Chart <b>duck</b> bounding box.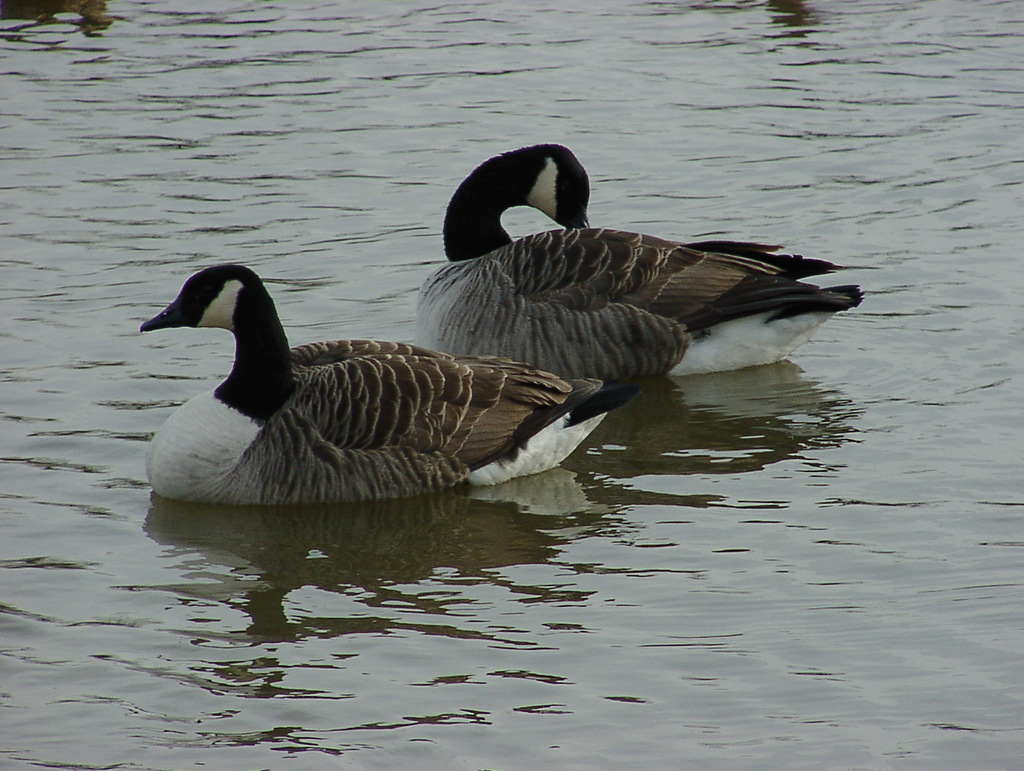
Charted: select_region(432, 141, 862, 415).
